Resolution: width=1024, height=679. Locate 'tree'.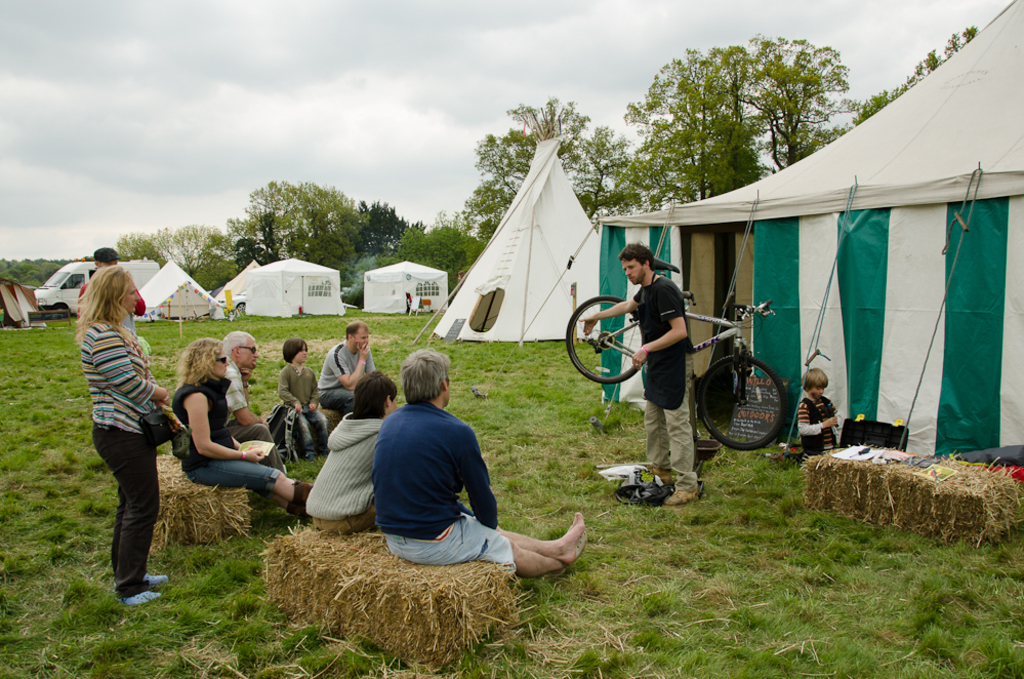
bbox=[141, 217, 233, 286].
